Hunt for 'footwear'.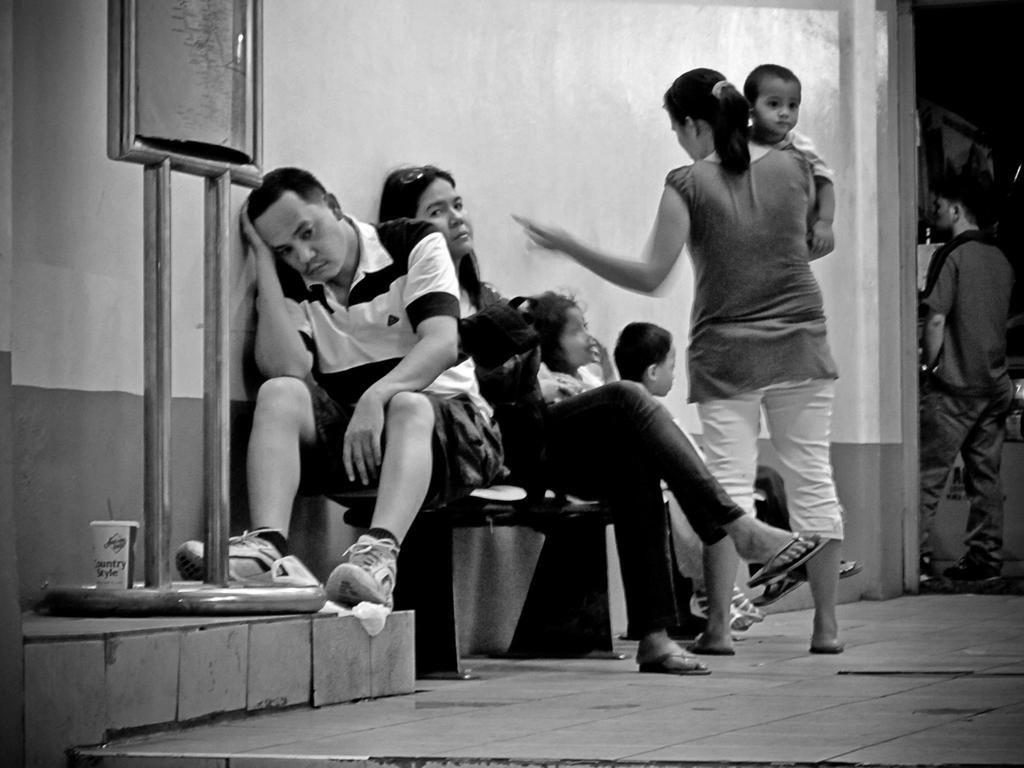
Hunted down at bbox=(673, 633, 735, 651).
